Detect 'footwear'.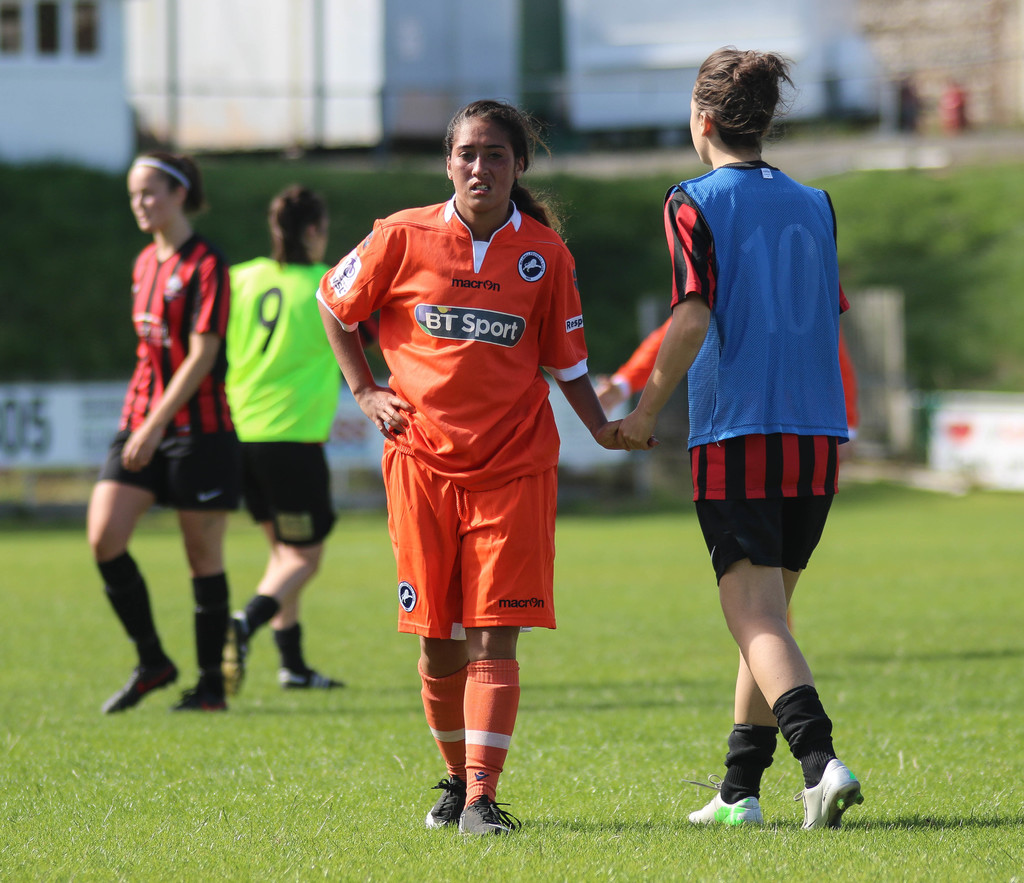
Detected at 221,610,253,701.
